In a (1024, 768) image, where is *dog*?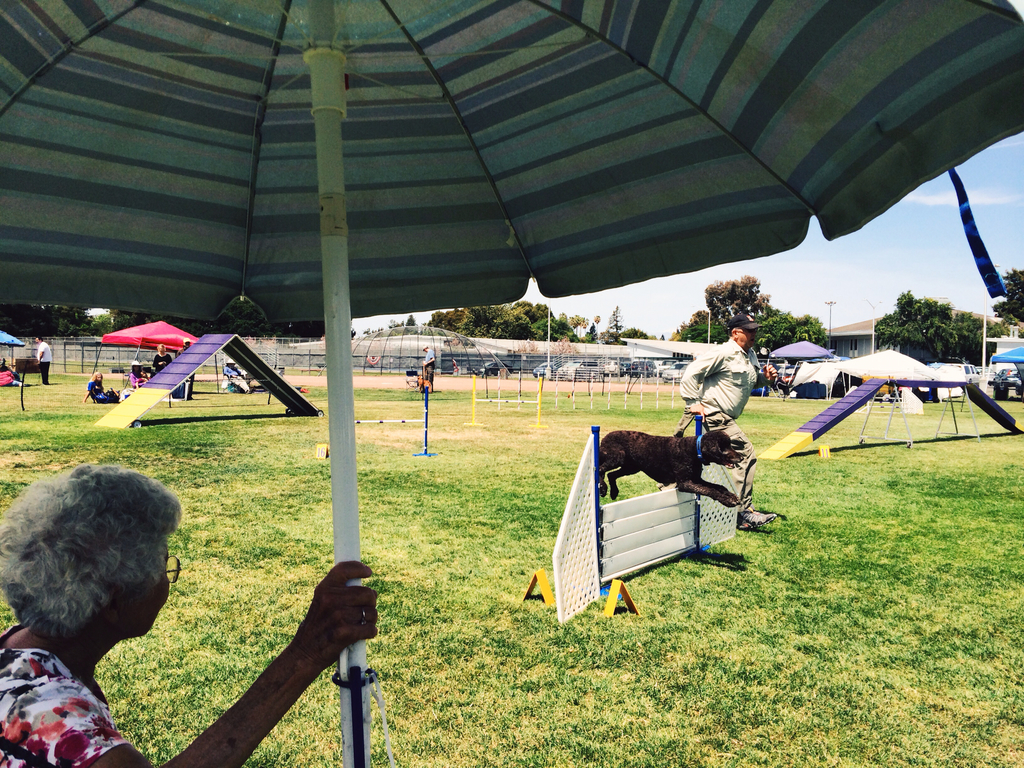
x1=593, y1=426, x2=744, y2=507.
